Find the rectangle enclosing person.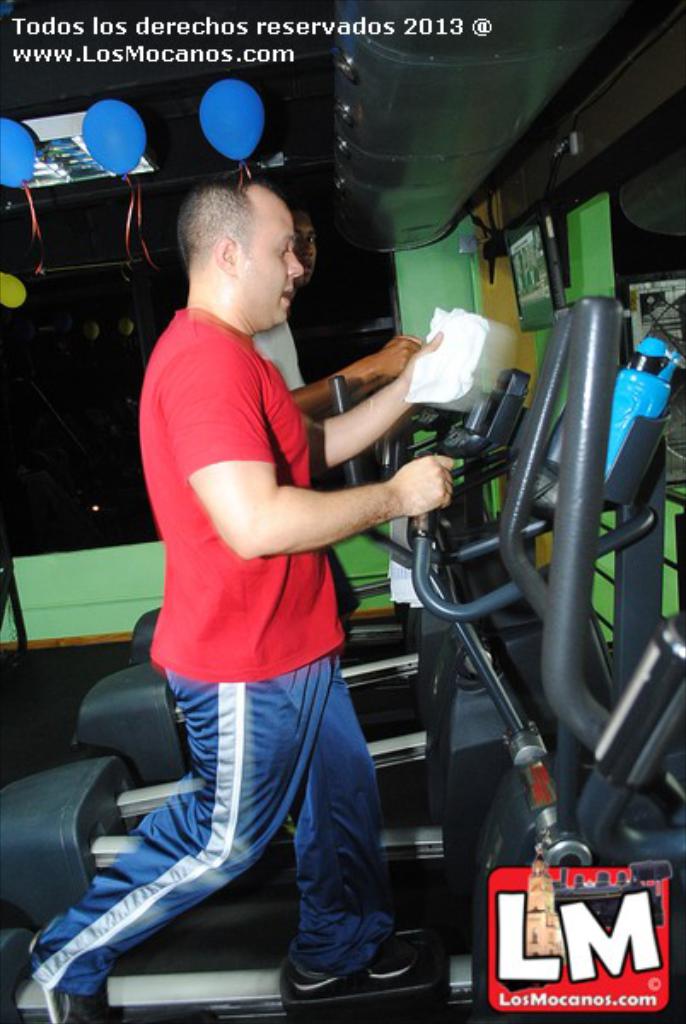
pyautogui.locateOnScreen(17, 177, 468, 1022).
